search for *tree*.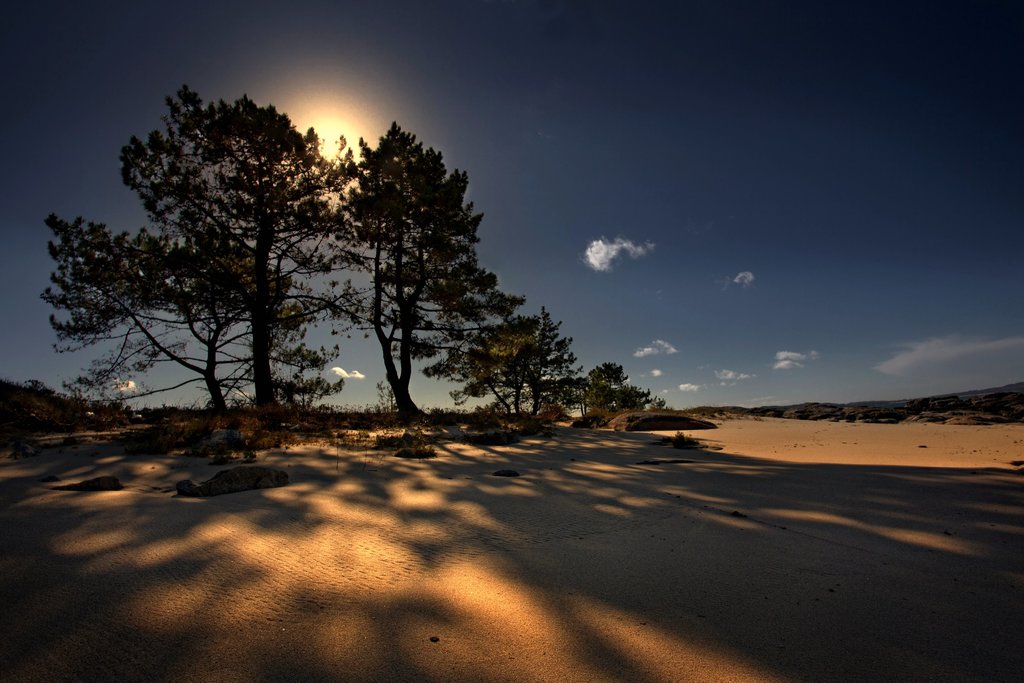
Found at <box>81,85,417,440</box>.
